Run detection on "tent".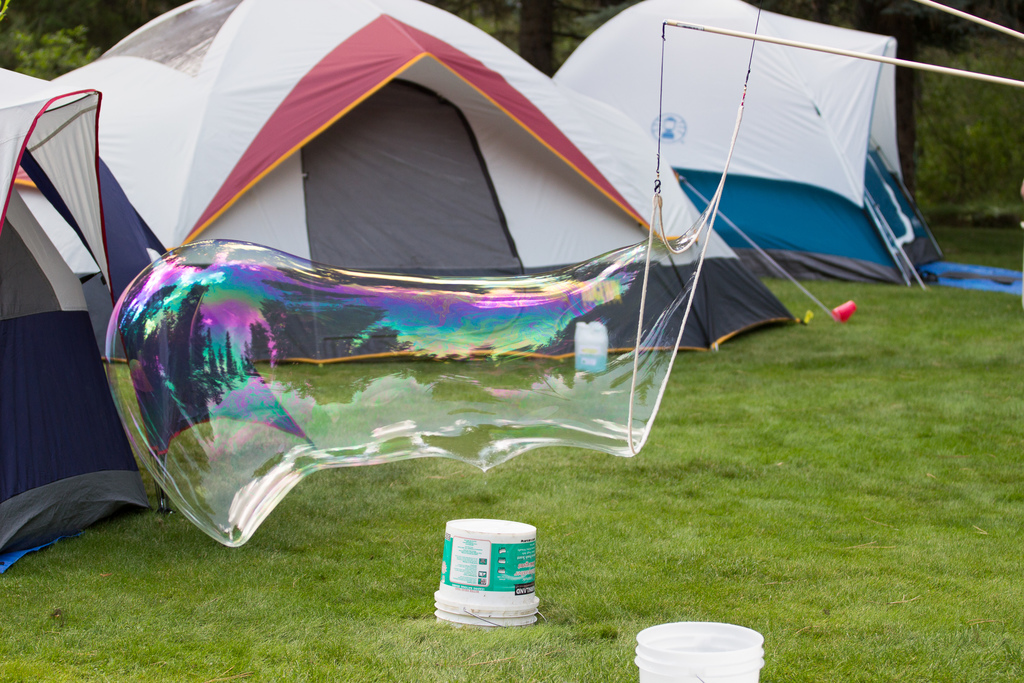
Result: (4, 47, 144, 552).
